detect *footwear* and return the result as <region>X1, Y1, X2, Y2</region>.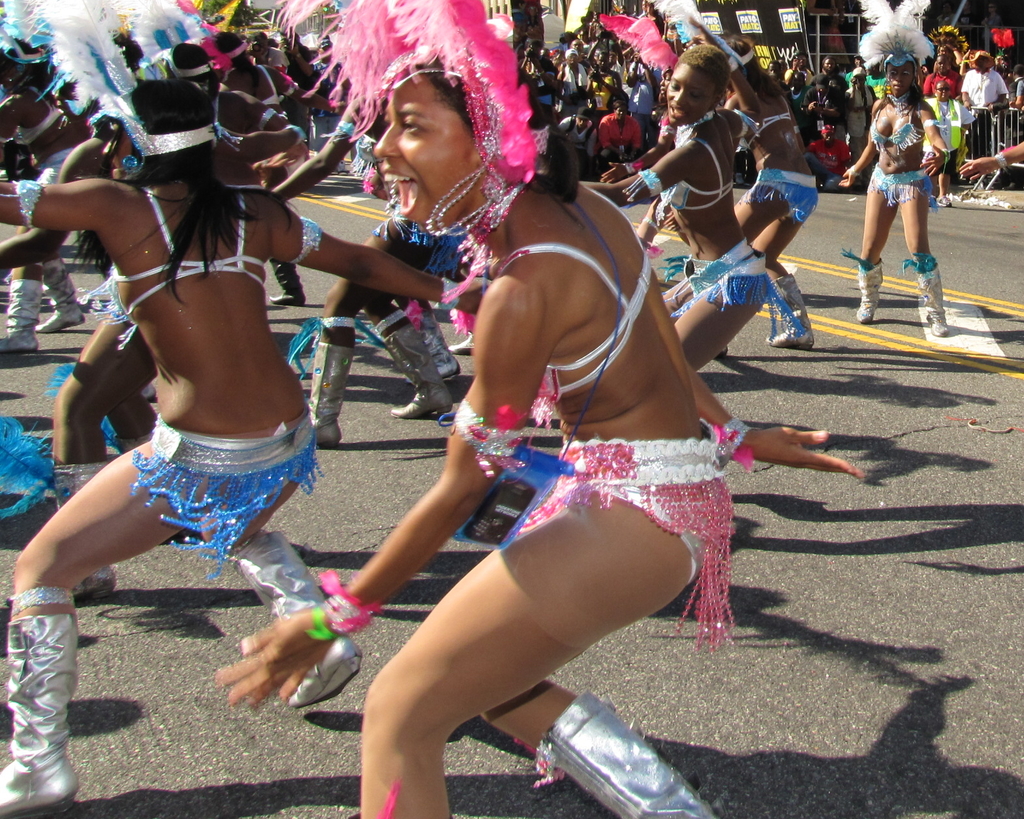
<region>535, 688, 716, 818</region>.
